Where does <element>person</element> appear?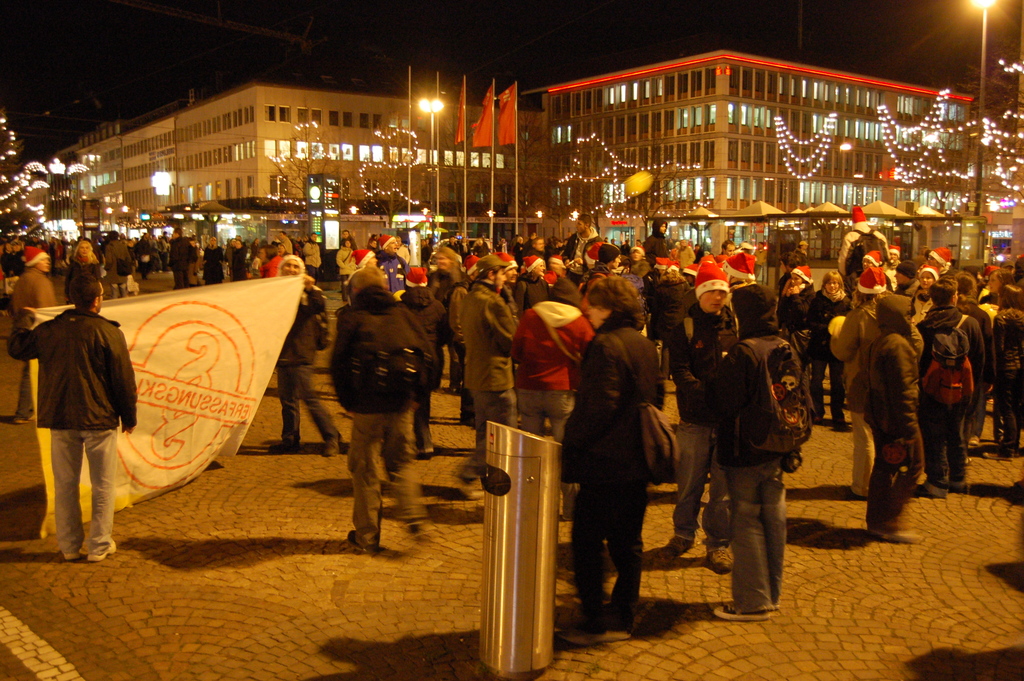
Appears at 94 227 128 286.
